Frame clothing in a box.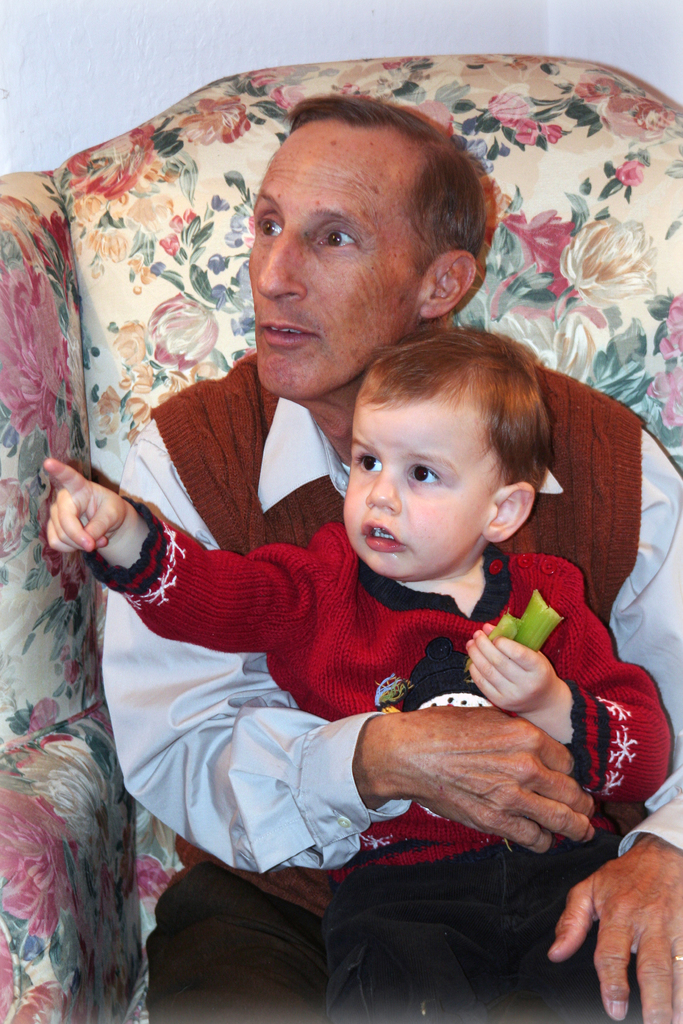
[x1=111, y1=521, x2=639, y2=1023].
